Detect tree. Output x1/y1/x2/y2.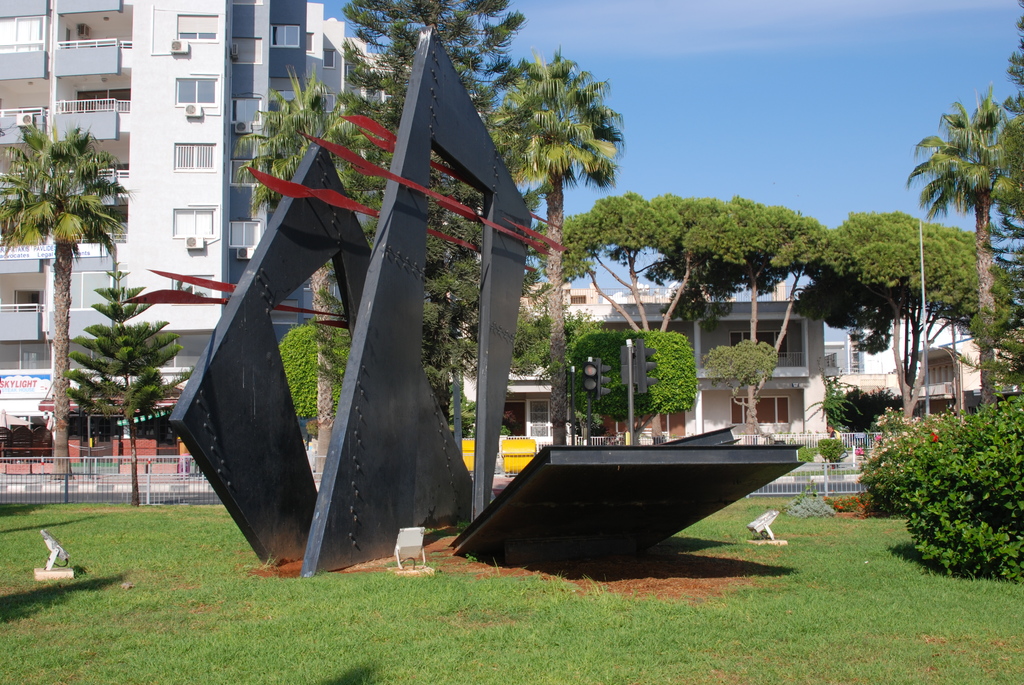
566/325/700/455.
